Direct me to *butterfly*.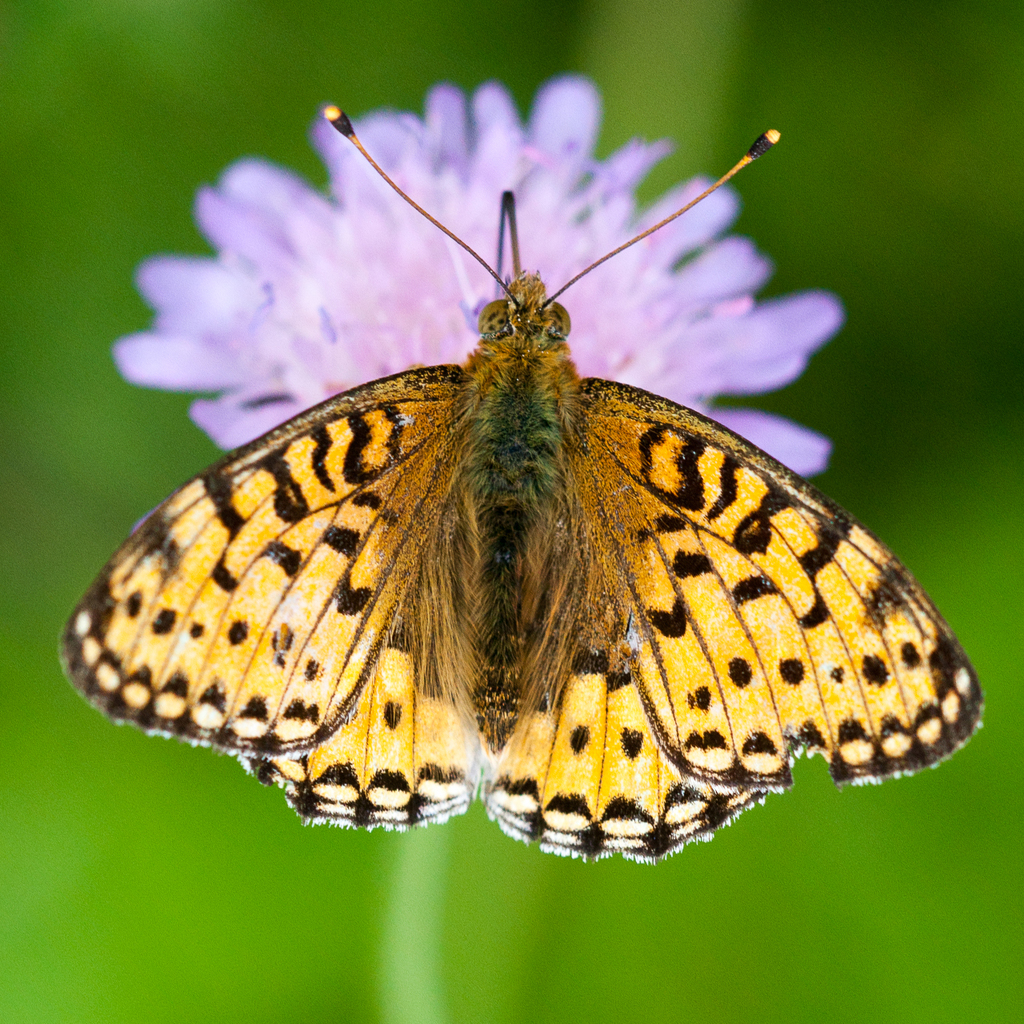
Direction: (68, 81, 1007, 852).
